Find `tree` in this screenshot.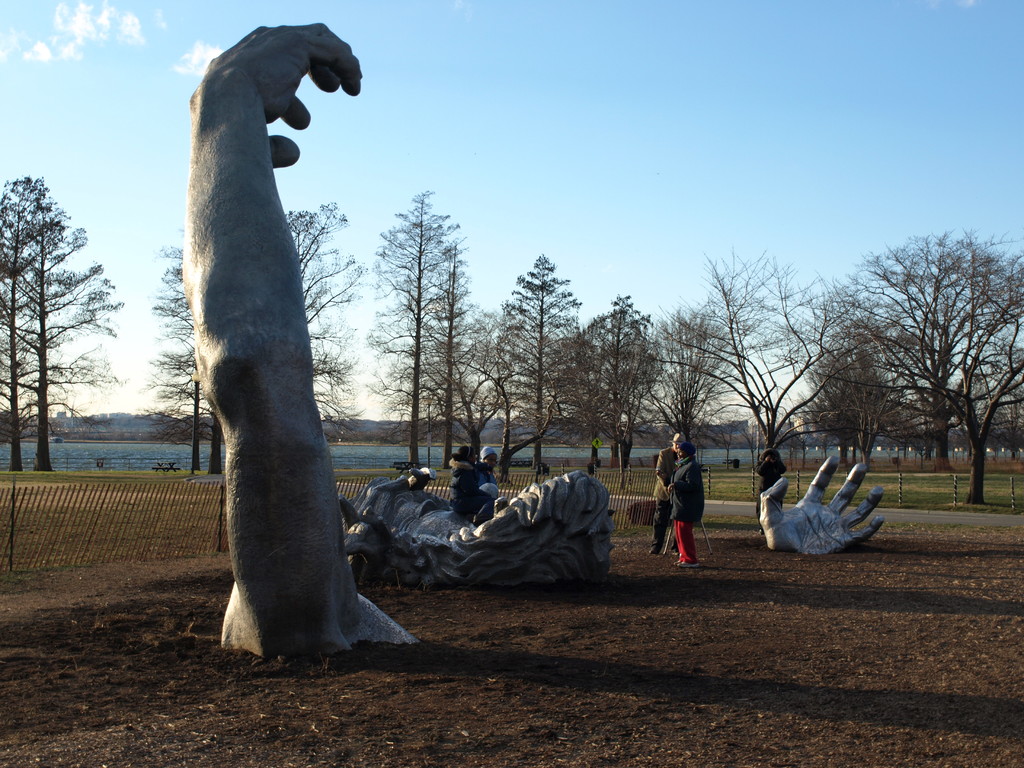
The bounding box for `tree` is [0,171,86,471].
